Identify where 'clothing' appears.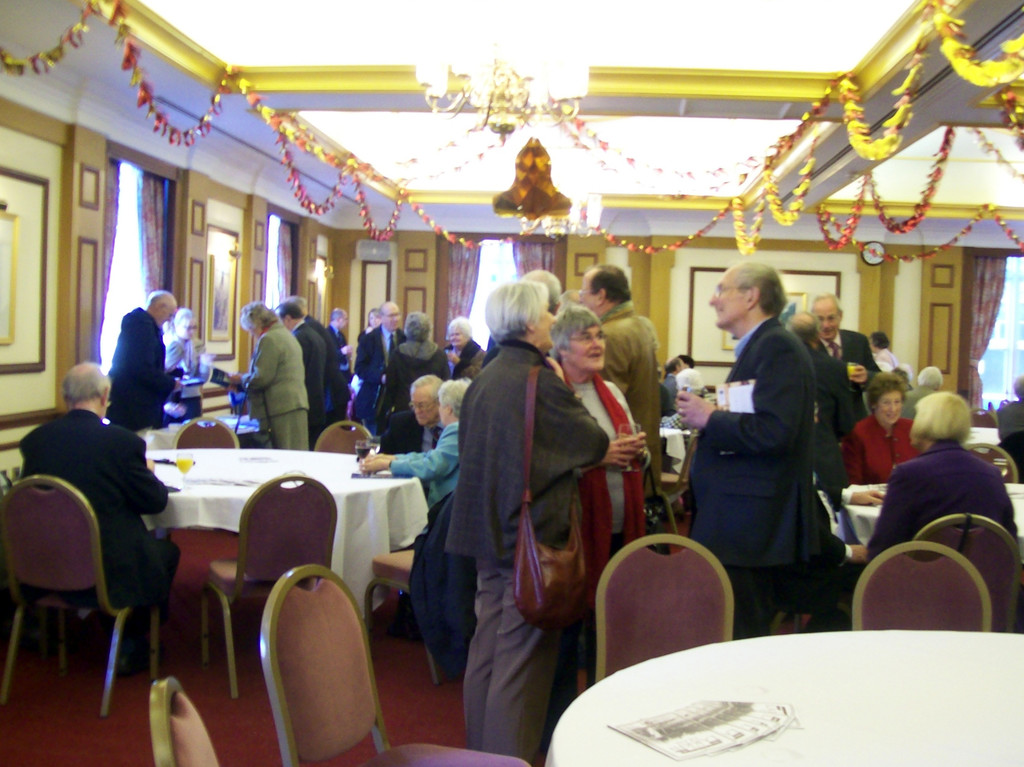
Appears at [x1=445, y1=339, x2=612, y2=570].
